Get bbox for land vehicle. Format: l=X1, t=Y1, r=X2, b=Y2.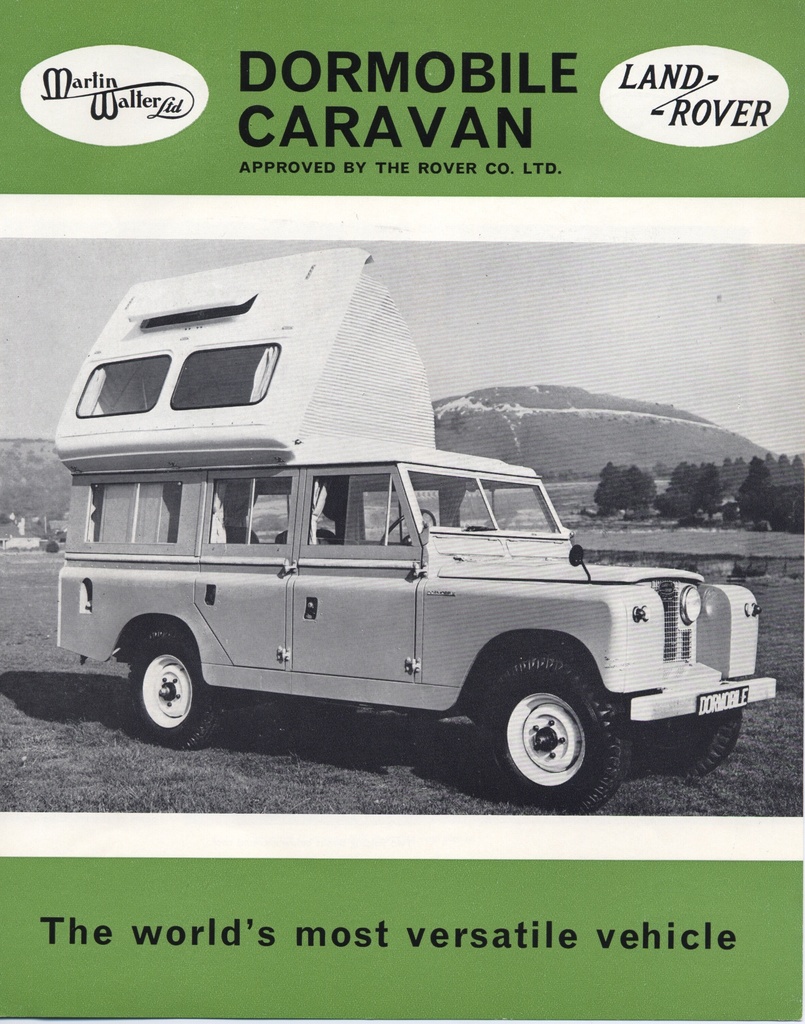
l=53, t=316, r=699, b=817.
